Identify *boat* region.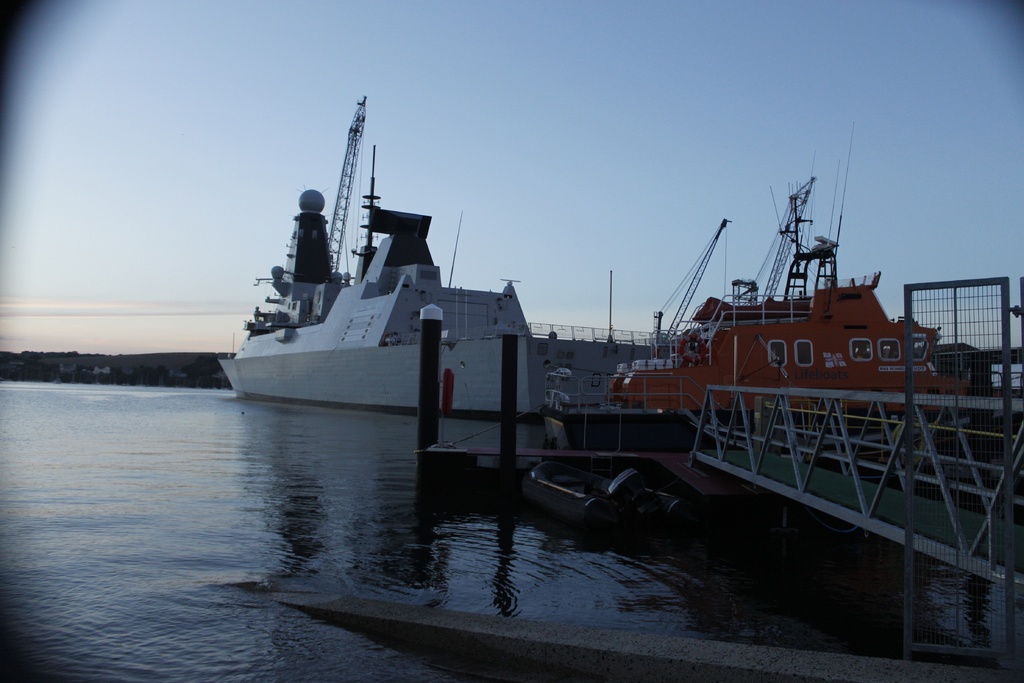
Region: <box>520,461,681,528</box>.
